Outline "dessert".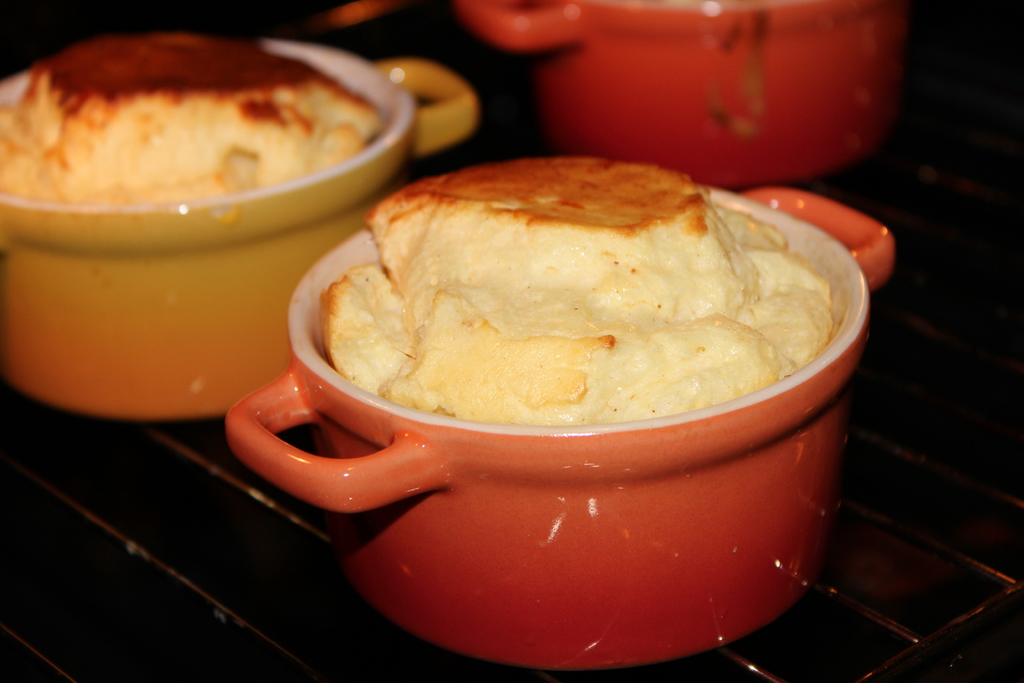
Outline: bbox=[294, 163, 849, 490].
